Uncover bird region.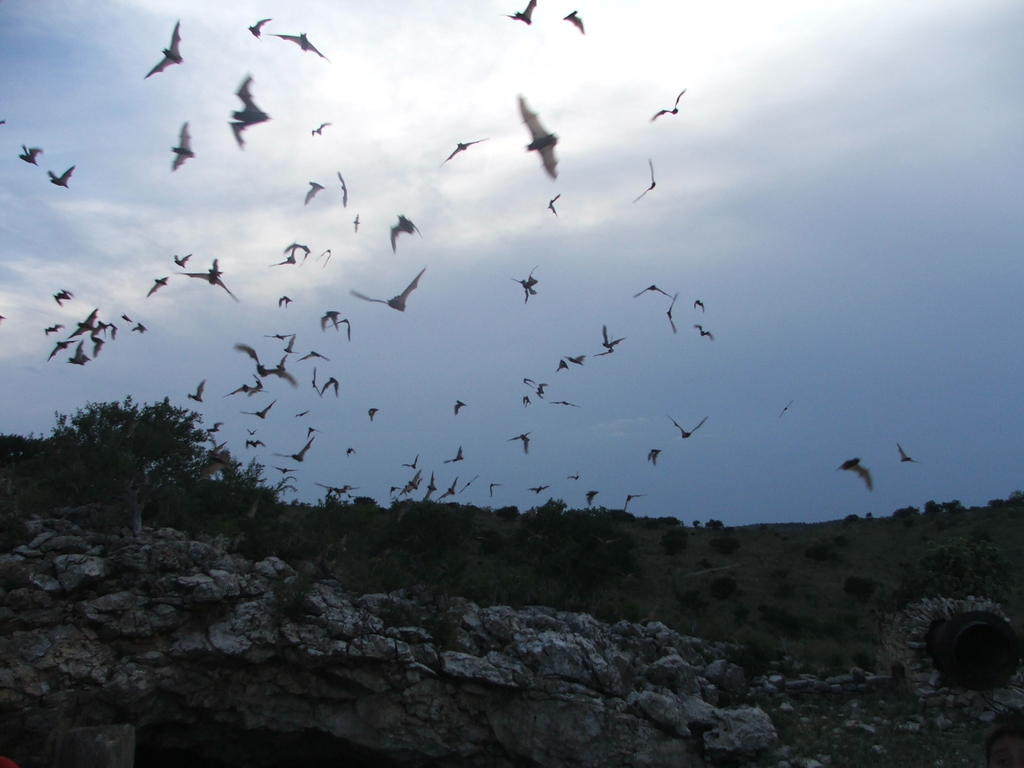
Uncovered: (90, 318, 111, 335).
